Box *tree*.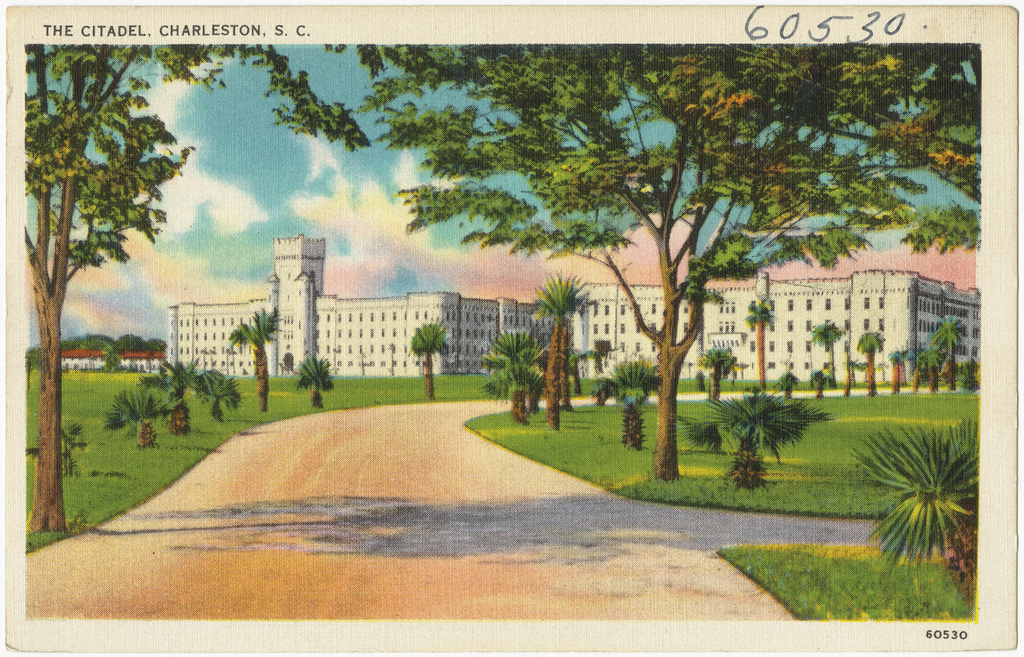
(left=229, top=306, right=276, bottom=416).
